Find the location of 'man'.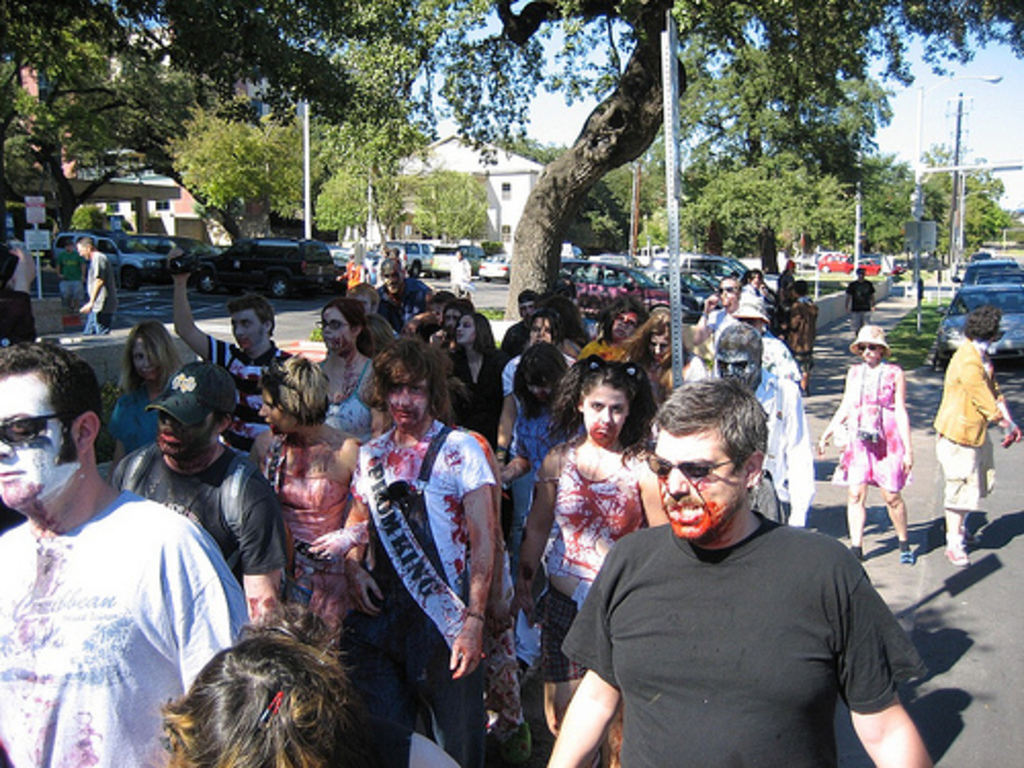
Location: (537,385,944,764).
